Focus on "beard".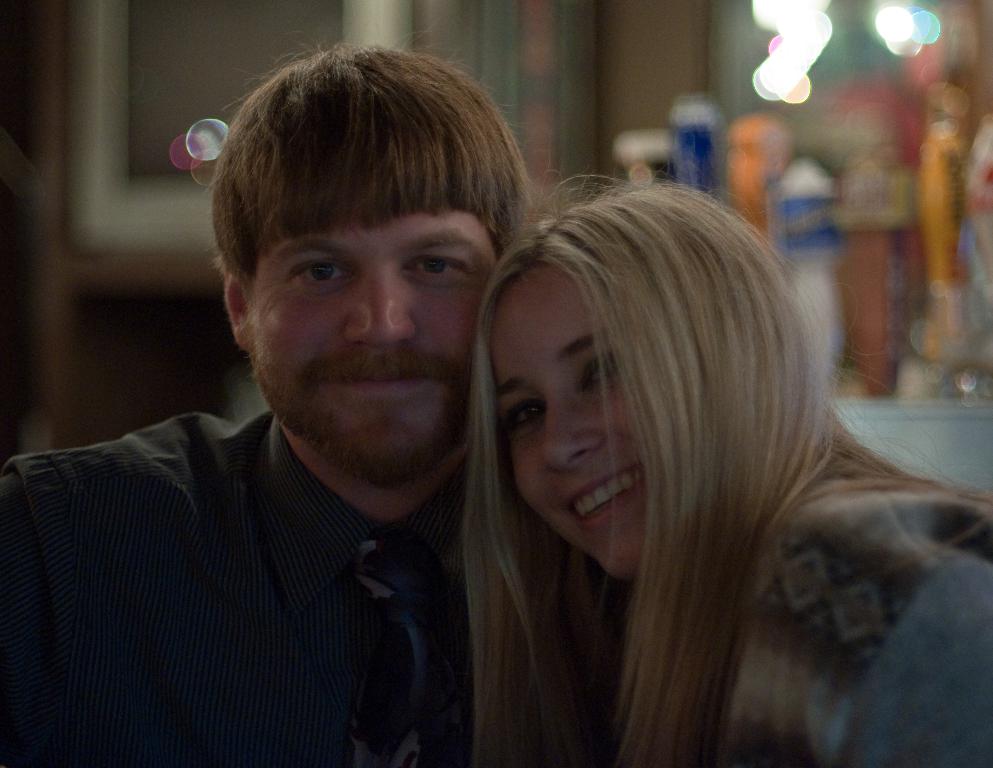
Focused at x1=250 y1=350 x2=474 y2=491.
